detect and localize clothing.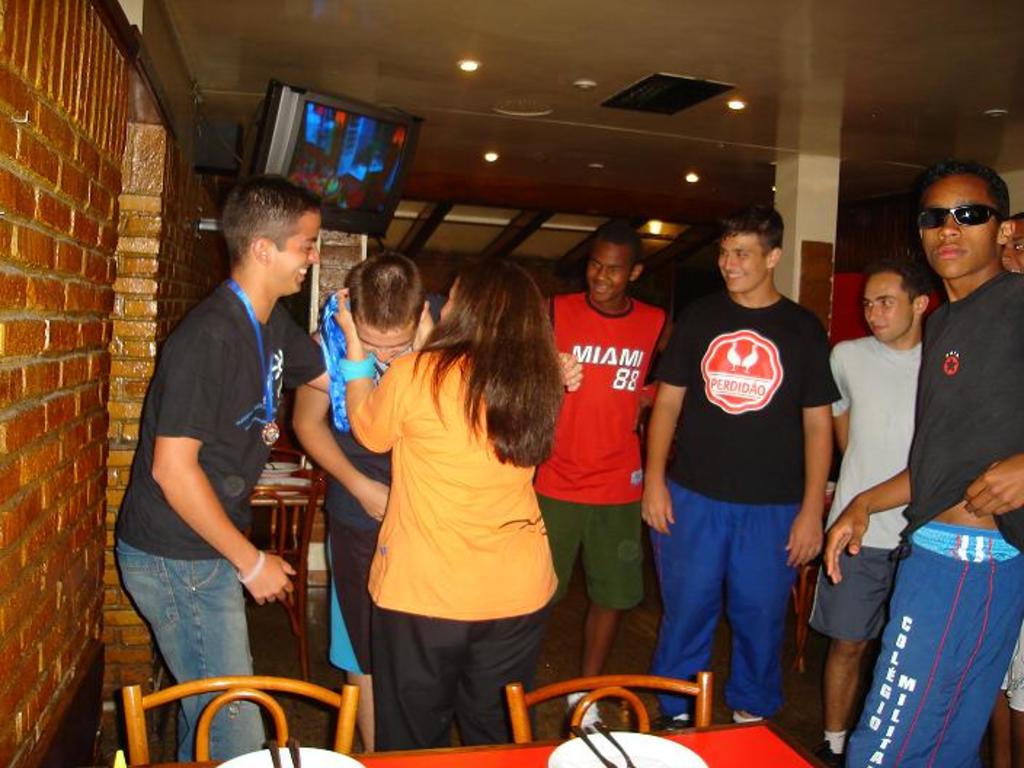
Localized at (left=652, top=263, right=833, bottom=717).
